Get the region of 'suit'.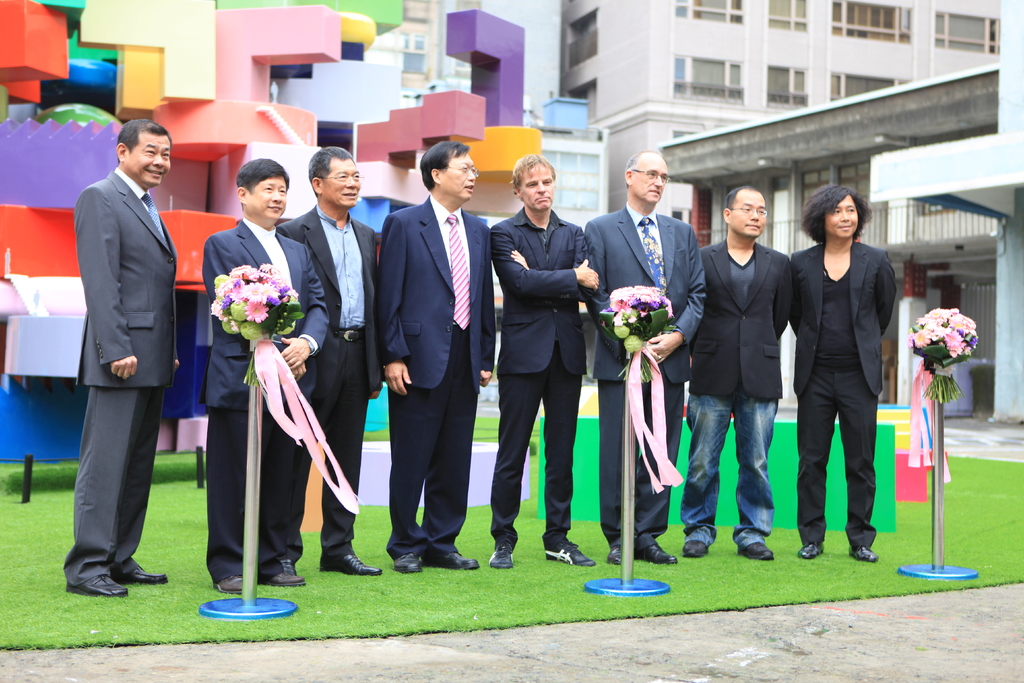
275/199/388/562.
